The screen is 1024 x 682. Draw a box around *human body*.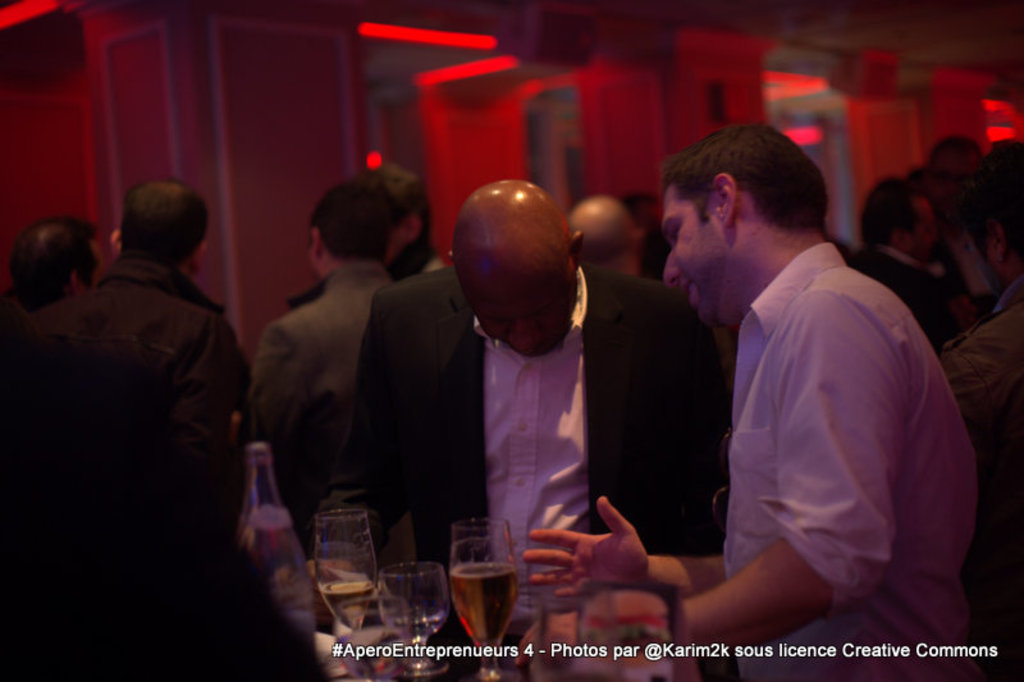
Rect(0, 173, 256, 676).
